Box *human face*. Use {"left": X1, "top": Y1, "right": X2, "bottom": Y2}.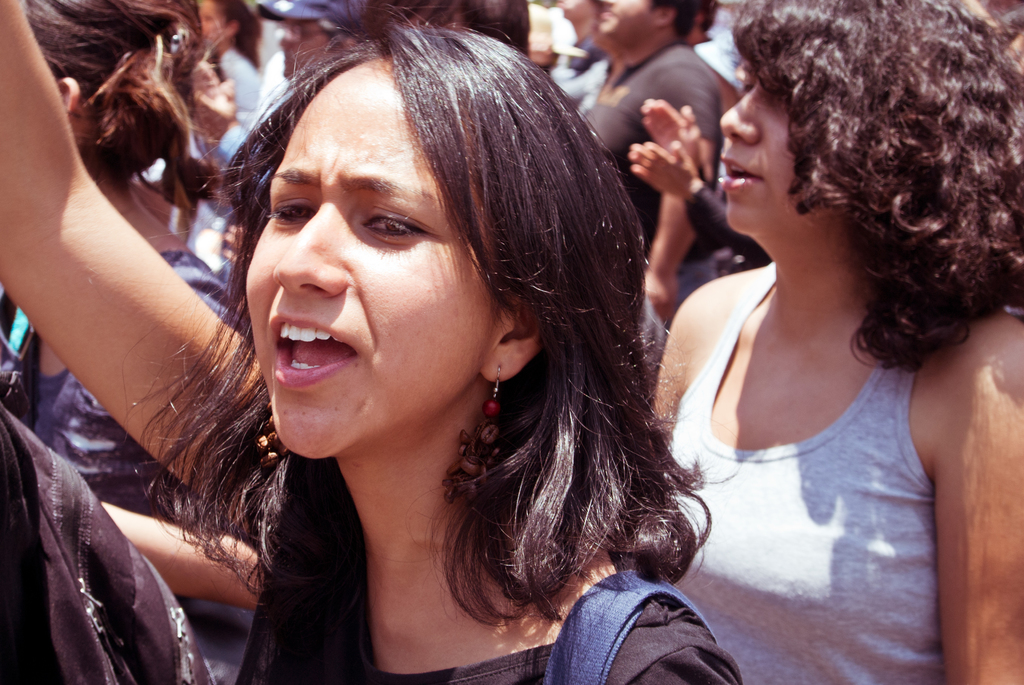
{"left": 280, "top": 18, "right": 329, "bottom": 81}.
